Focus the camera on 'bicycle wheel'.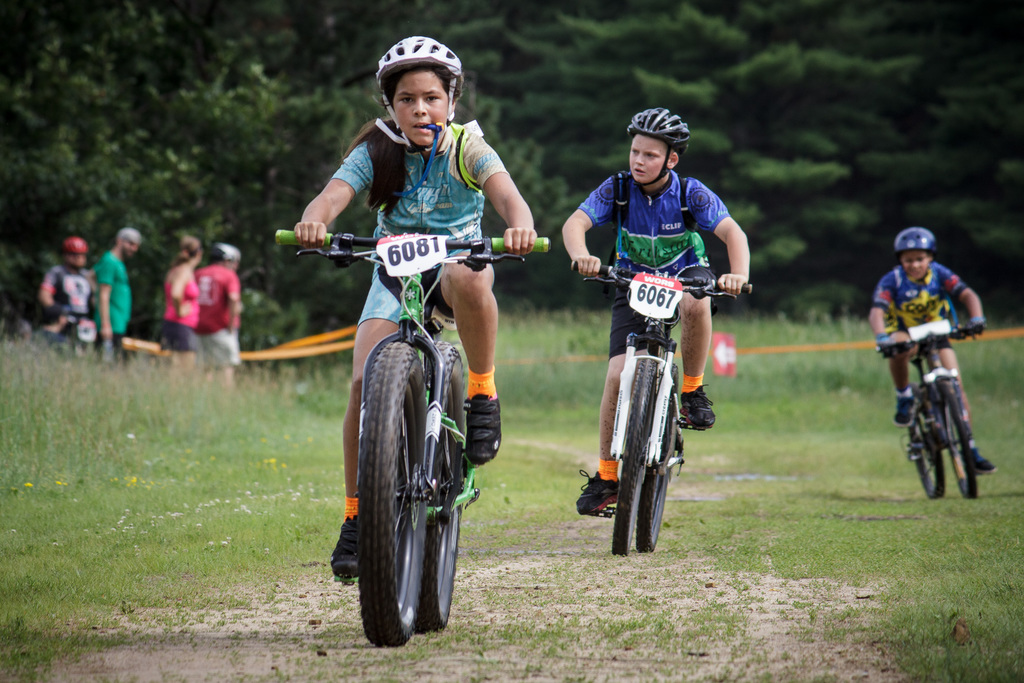
Focus region: [931,375,980,498].
